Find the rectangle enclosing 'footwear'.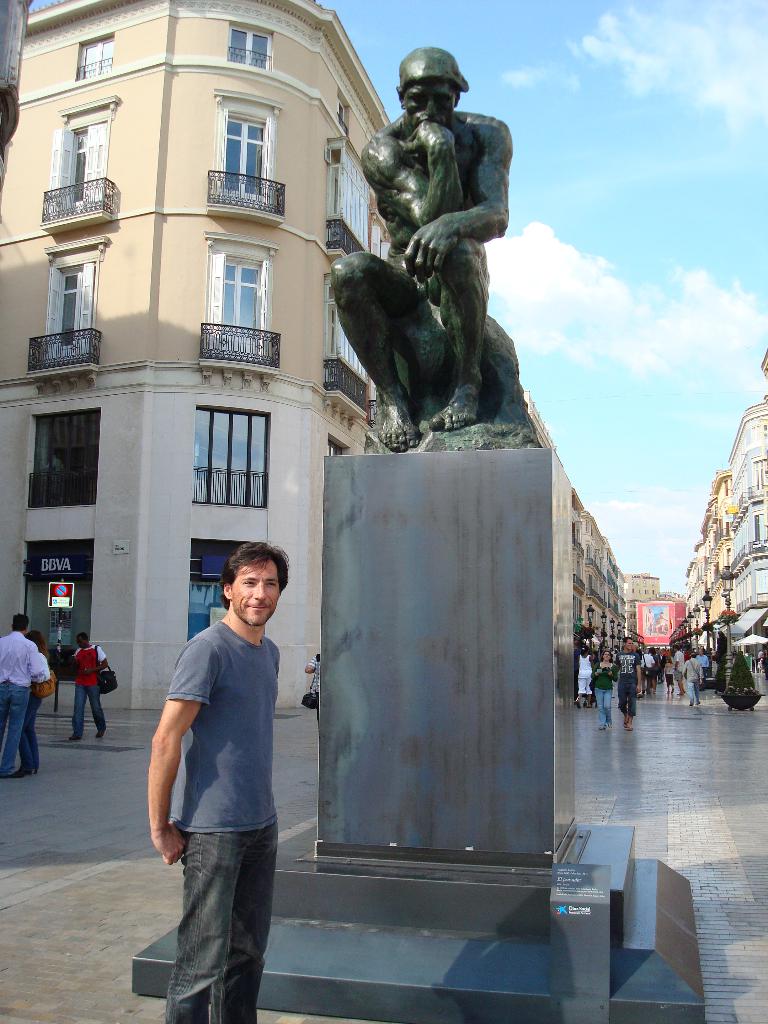
region(74, 730, 81, 740).
